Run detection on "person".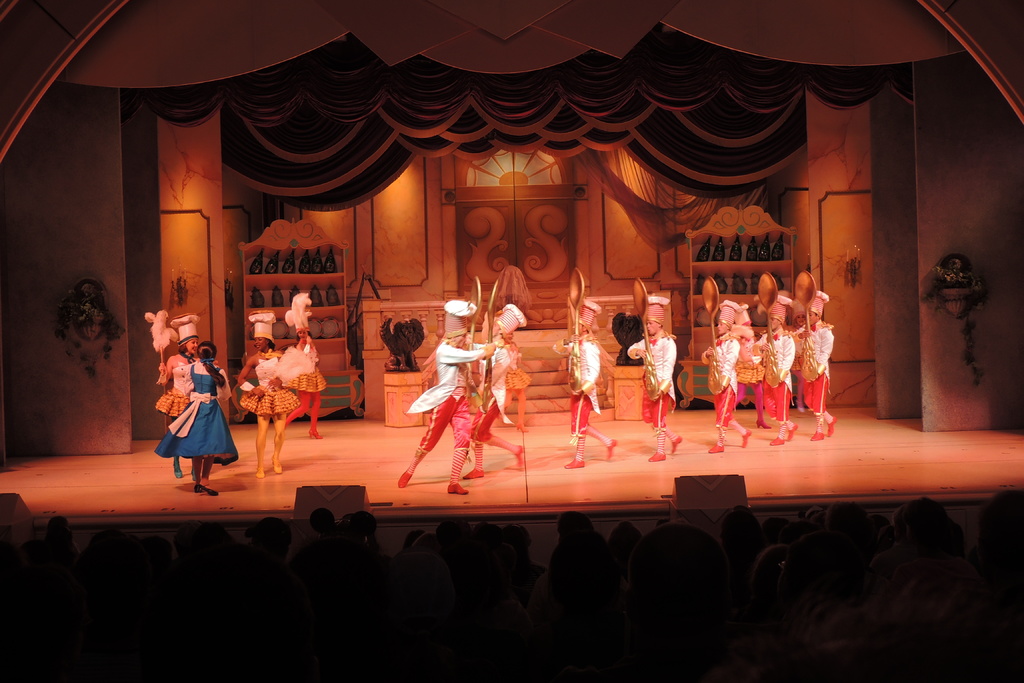
Result: Rect(392, 300, 499, 491).
